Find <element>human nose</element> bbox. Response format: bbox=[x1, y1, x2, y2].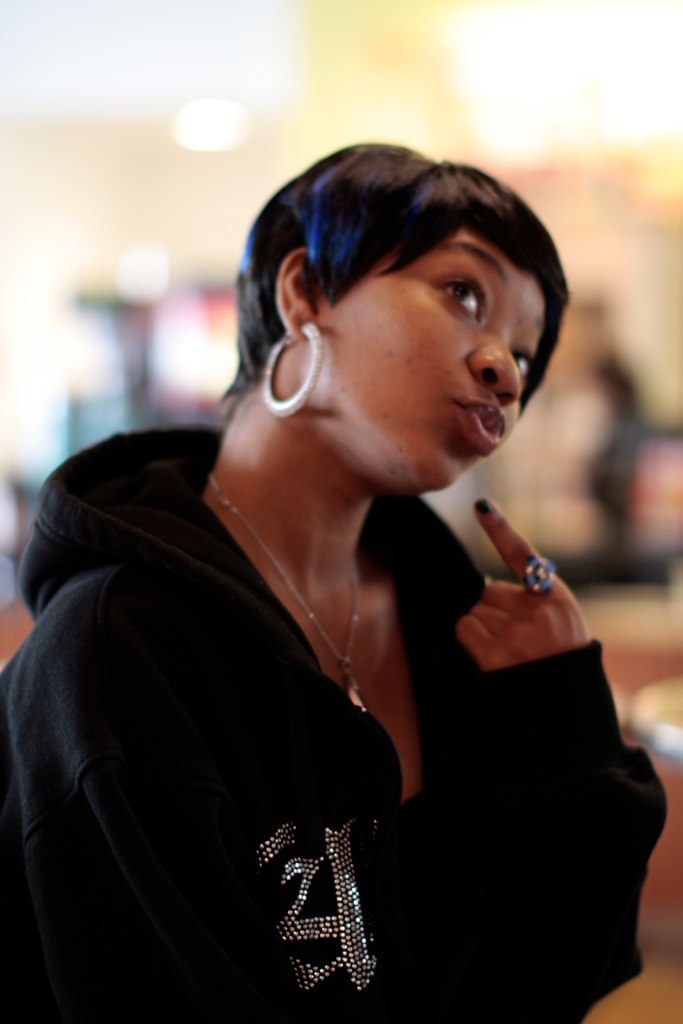
bbox=[461, 323, 518, 408].
